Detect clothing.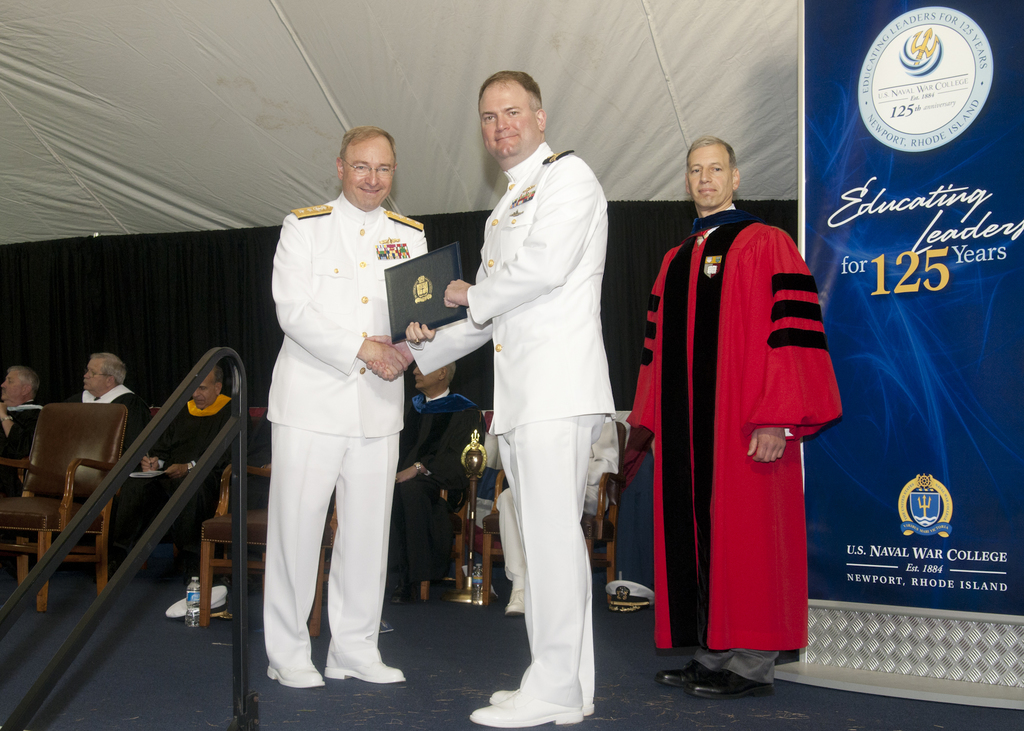
Detected at (106, 392, 236, 583).
